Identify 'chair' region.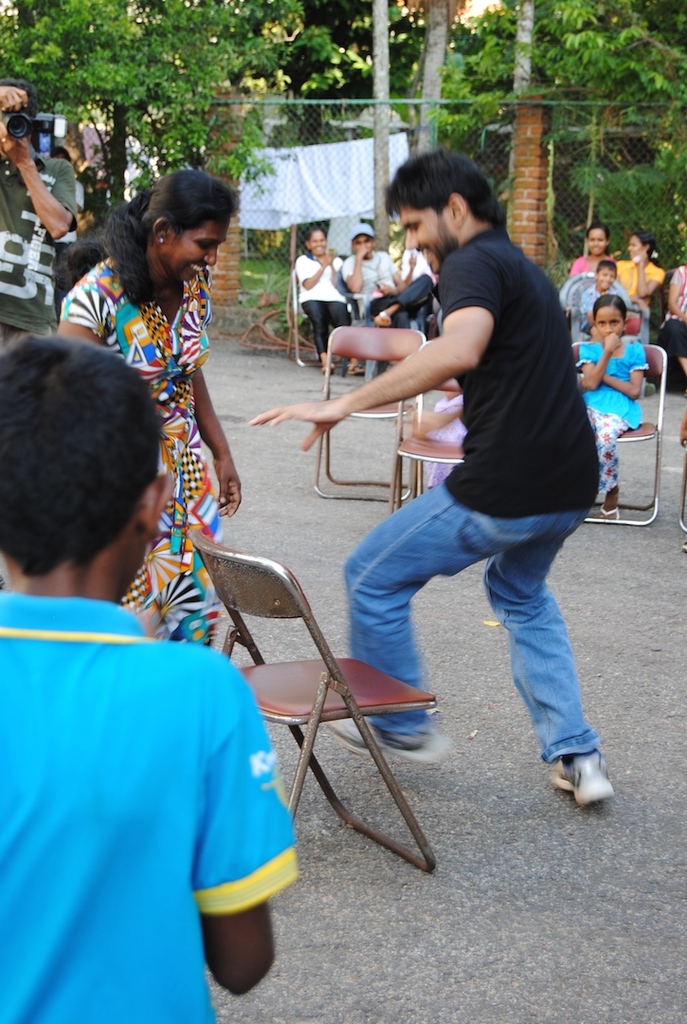
Region: 313/323/435/499.
